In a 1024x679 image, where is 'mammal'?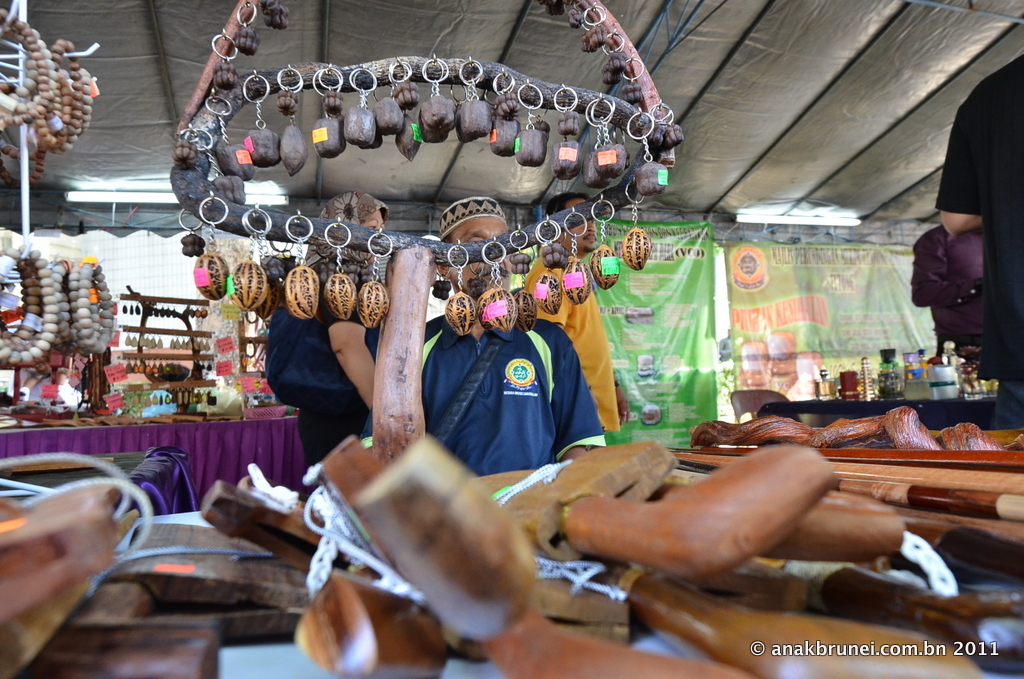
bbox(267, 185, 386, 460).
